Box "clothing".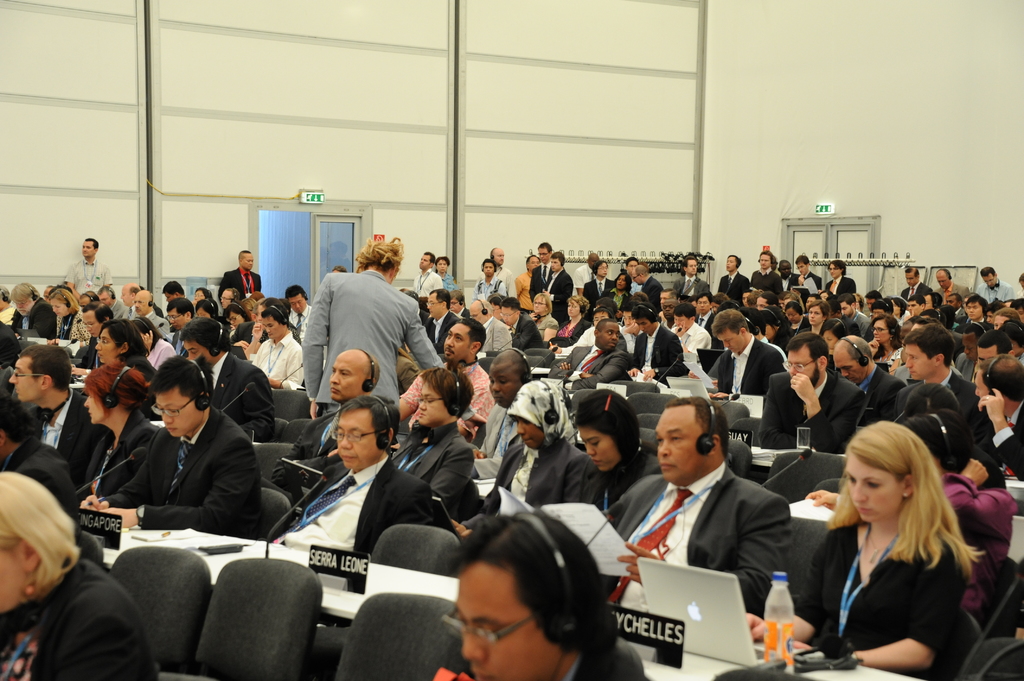
[x1=543, y1=314, x2=593, y2=352].
